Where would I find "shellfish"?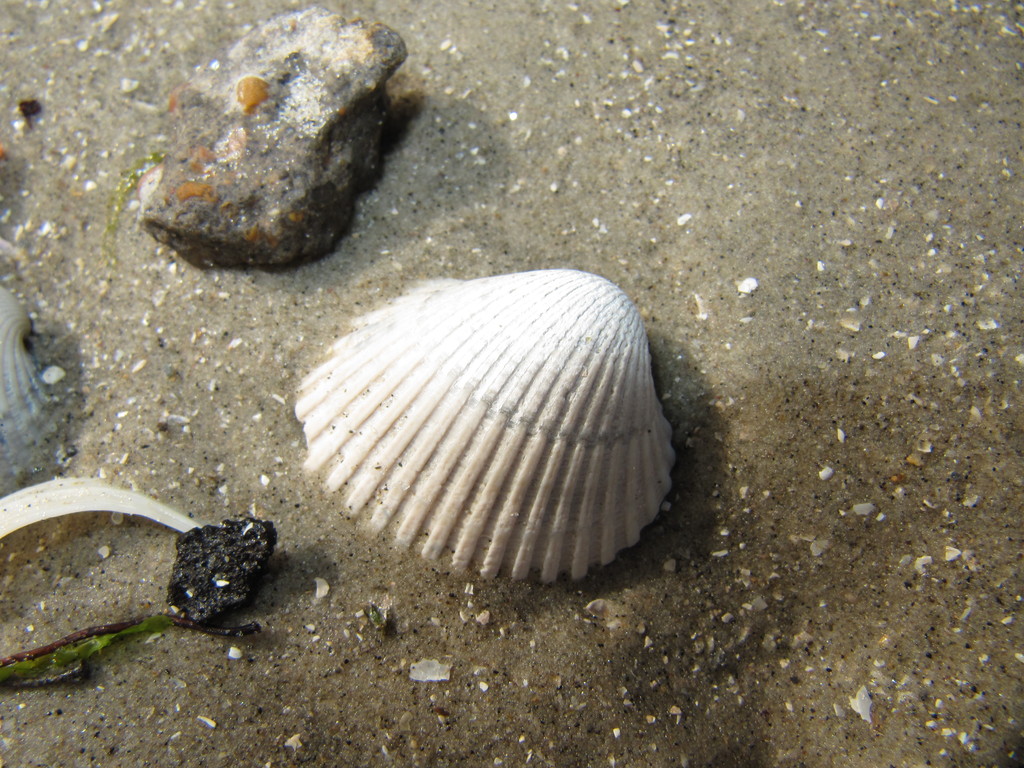
At [291,262,681,573].
